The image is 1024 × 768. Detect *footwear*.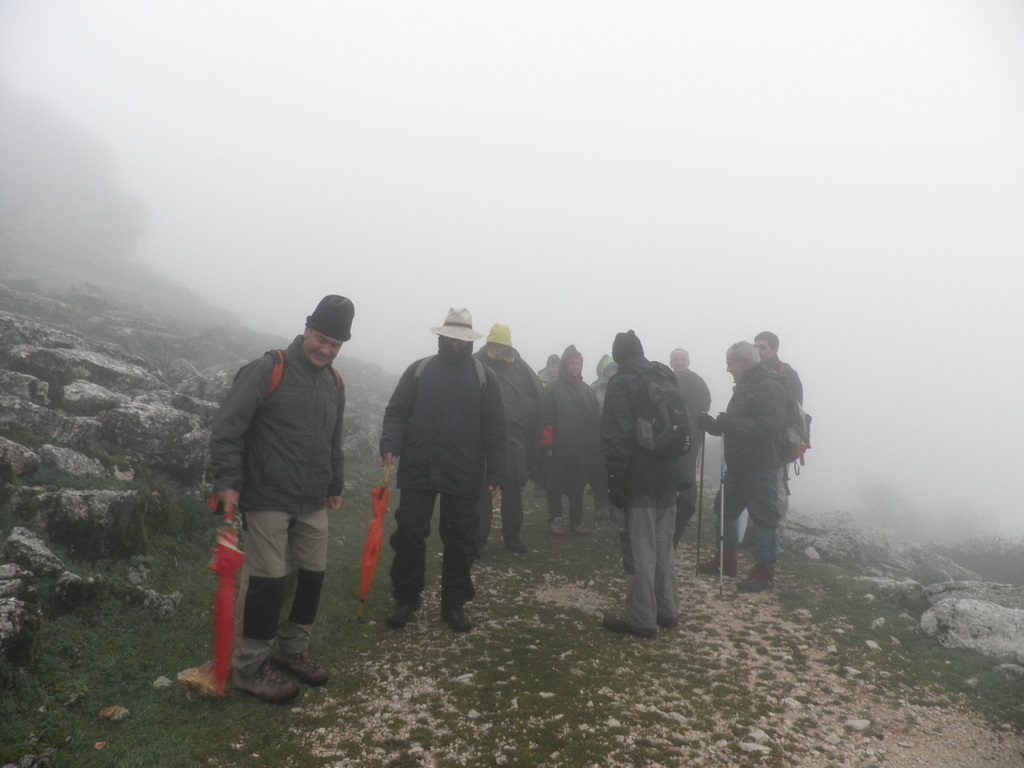
Detection: Rect(549, 516, 567, 535).
